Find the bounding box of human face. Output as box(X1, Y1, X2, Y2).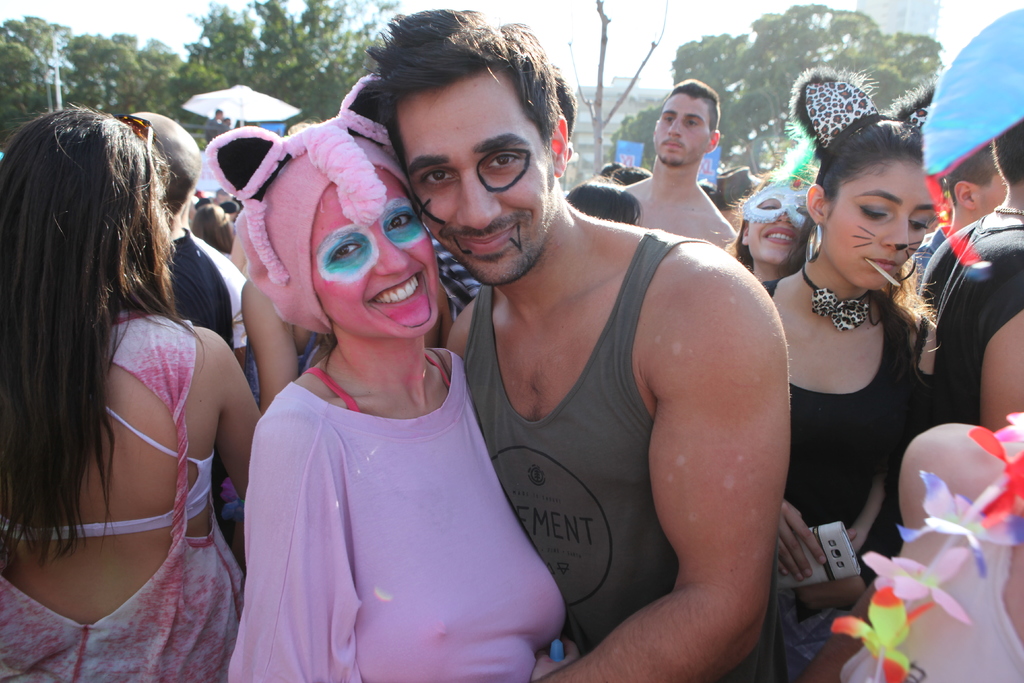
box(826, 154, 936, 288).
